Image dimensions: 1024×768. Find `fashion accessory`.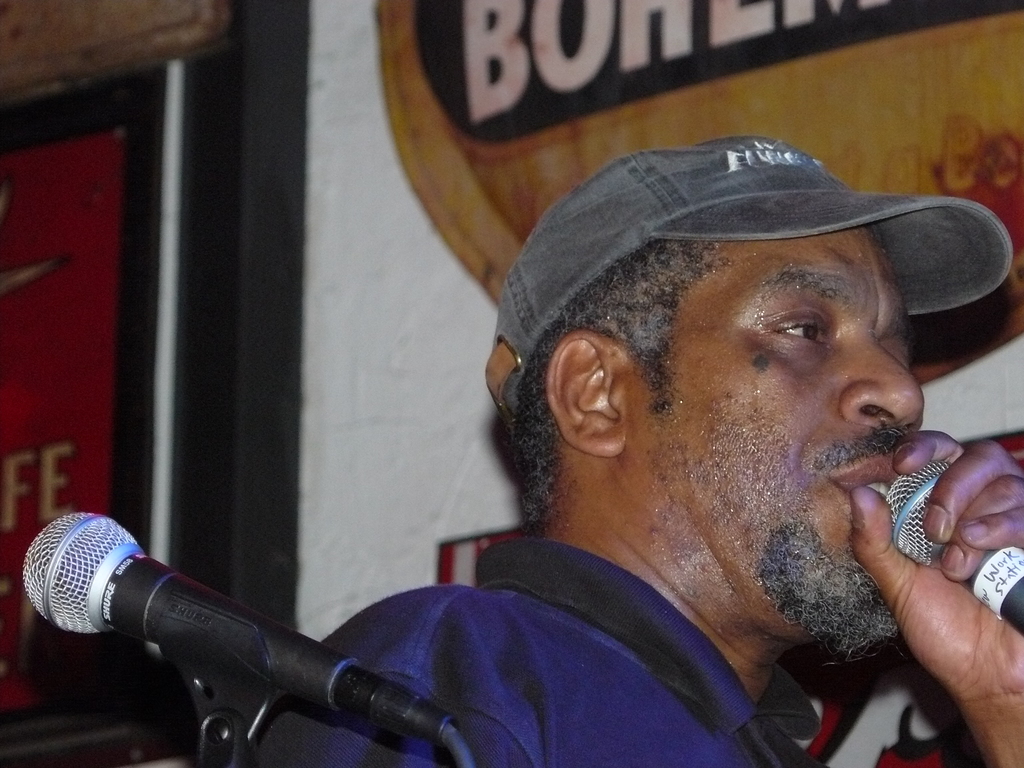
bbox(485, 138, 1015, 419).
